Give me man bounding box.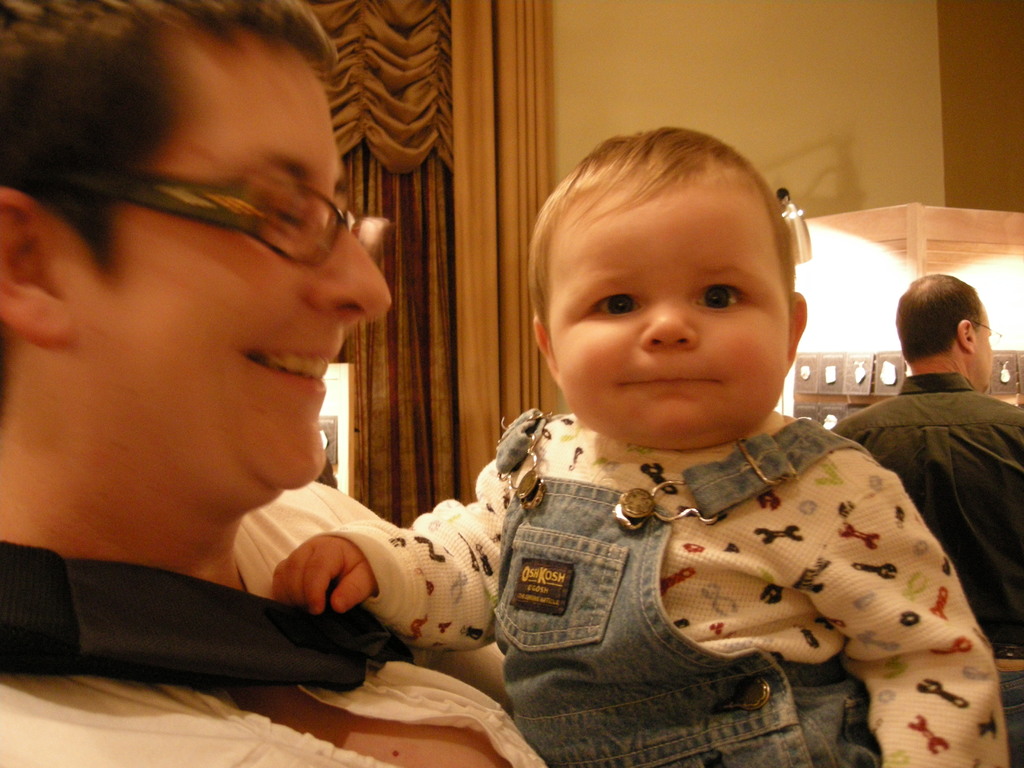
[0,0,576,767].
